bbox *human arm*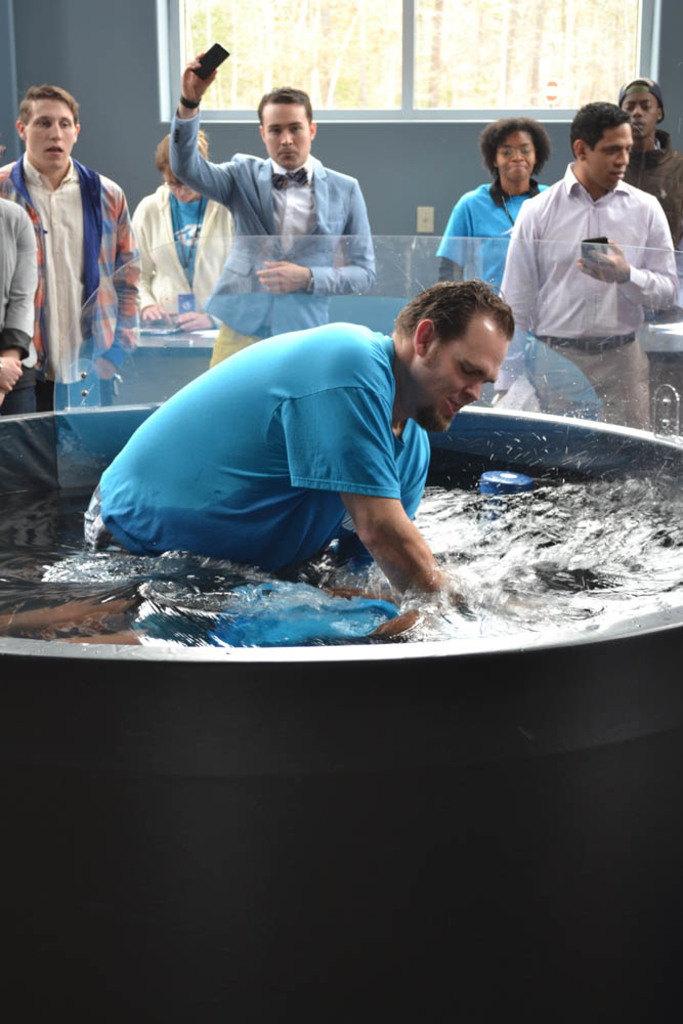
(0,354,29,393)
